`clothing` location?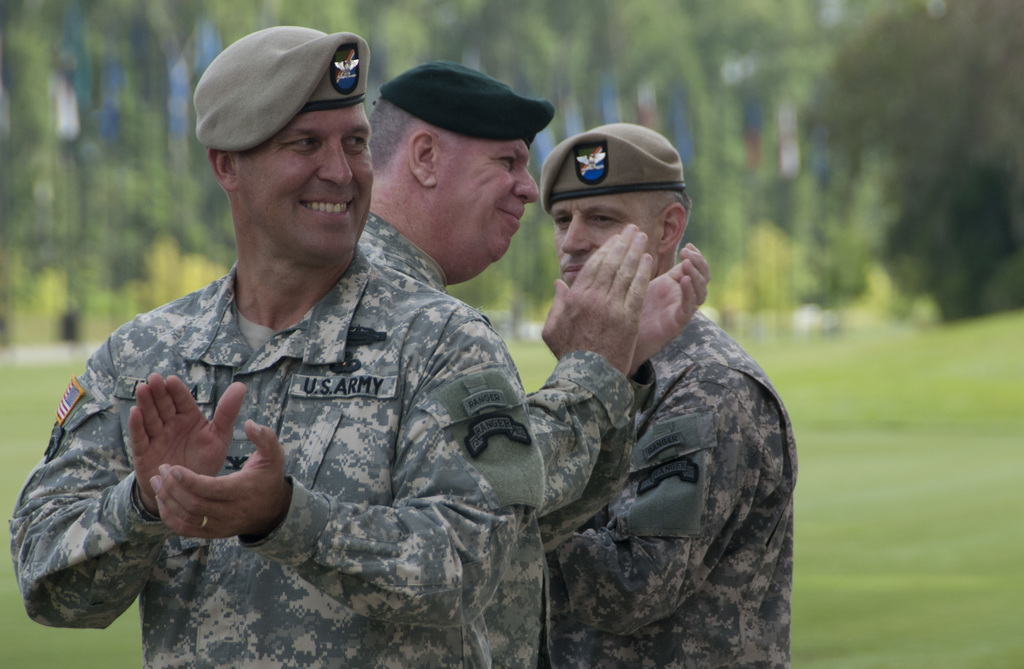
select_region(535, 305, 791, 668)
